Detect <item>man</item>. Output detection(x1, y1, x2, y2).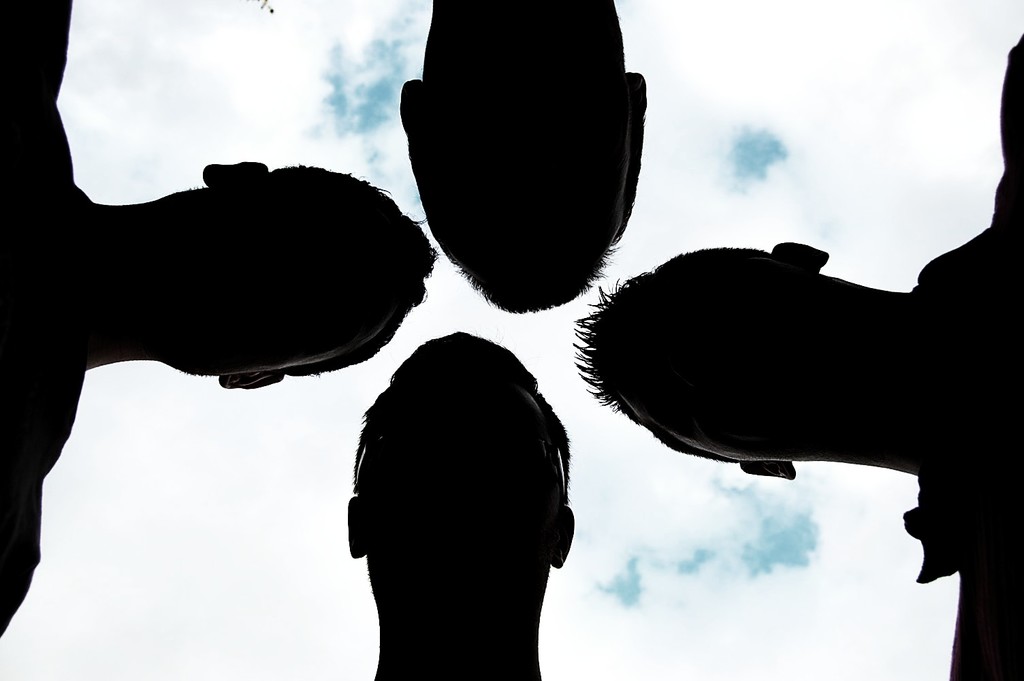
detection(0, 0, 432, 633).
